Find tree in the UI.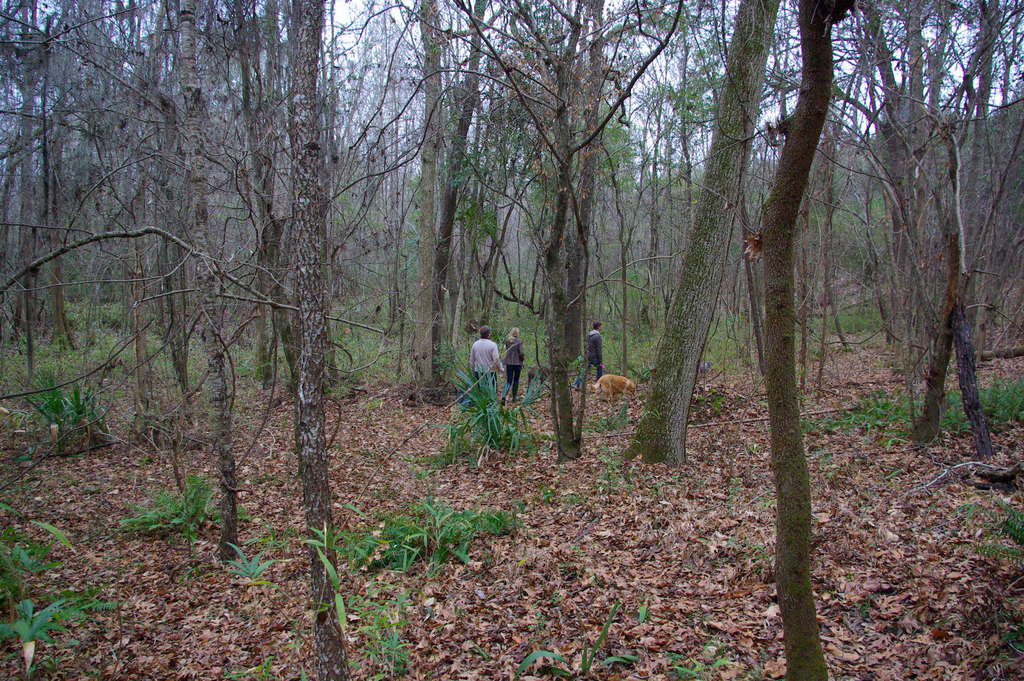
UI element at [left=280, top=0, right=346, bottom=678].
